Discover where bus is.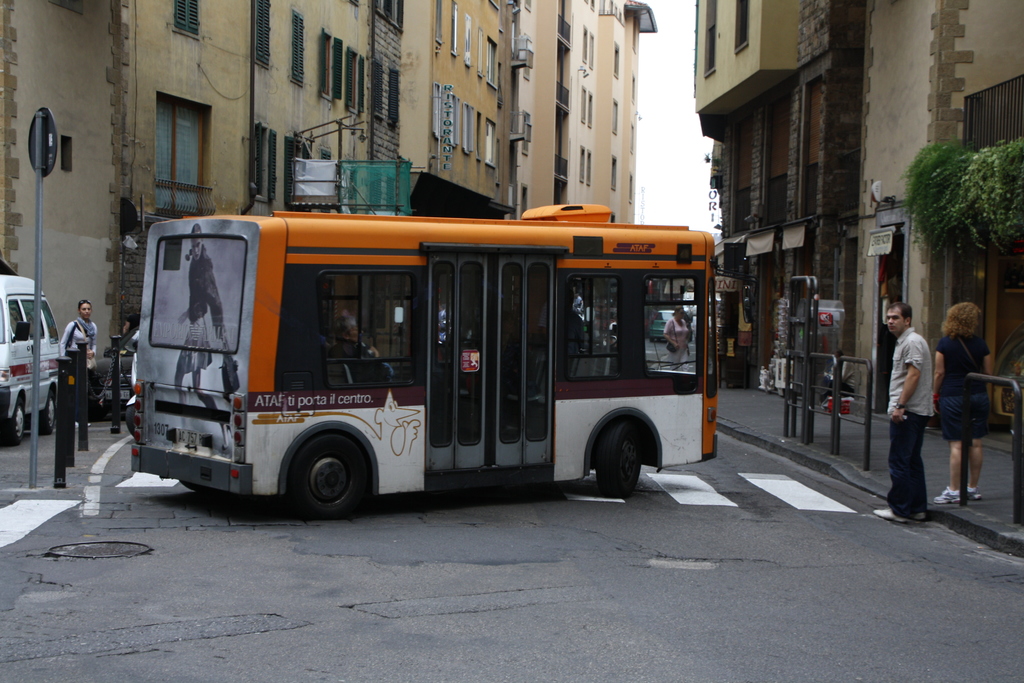
Discovered at [120, 198, 724, 518].
